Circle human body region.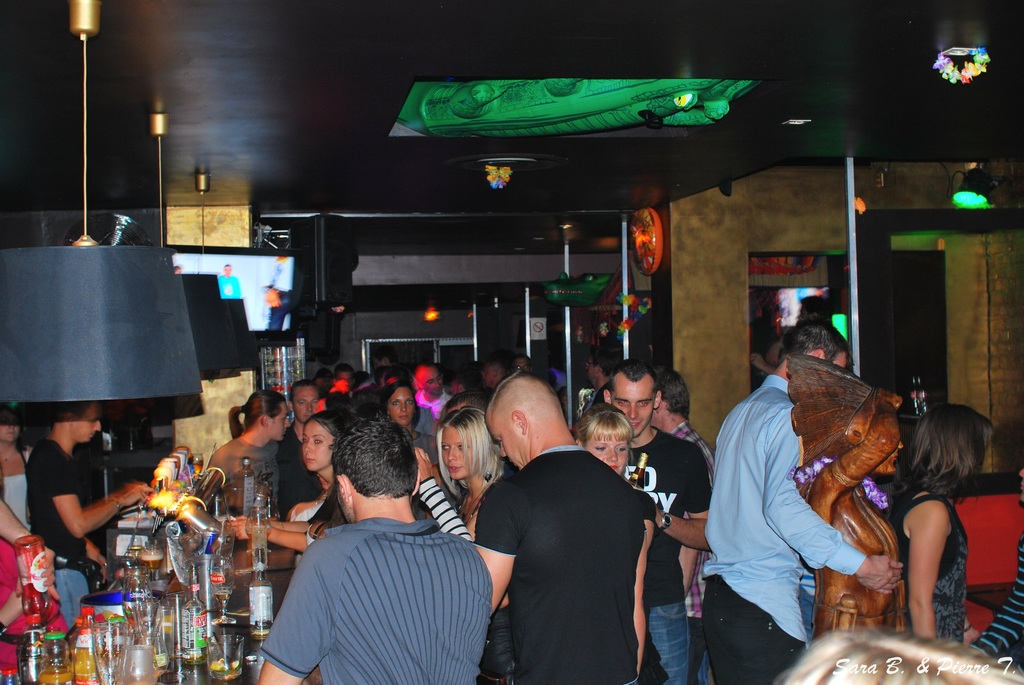
Region: box(255, 414, 493, 684).
